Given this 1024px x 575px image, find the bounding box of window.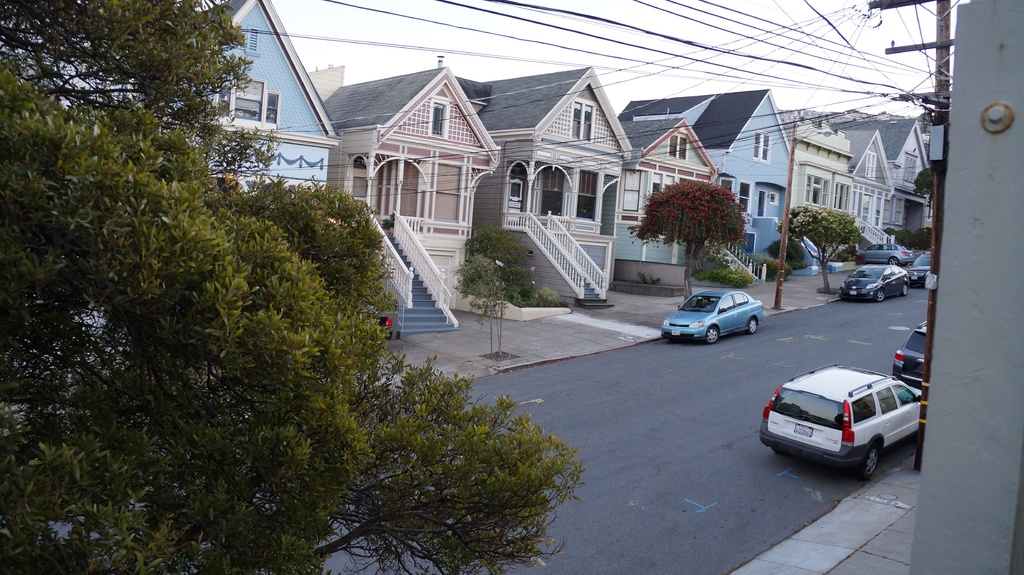
<bbox>749, 136, 771, 162</bbox>.
